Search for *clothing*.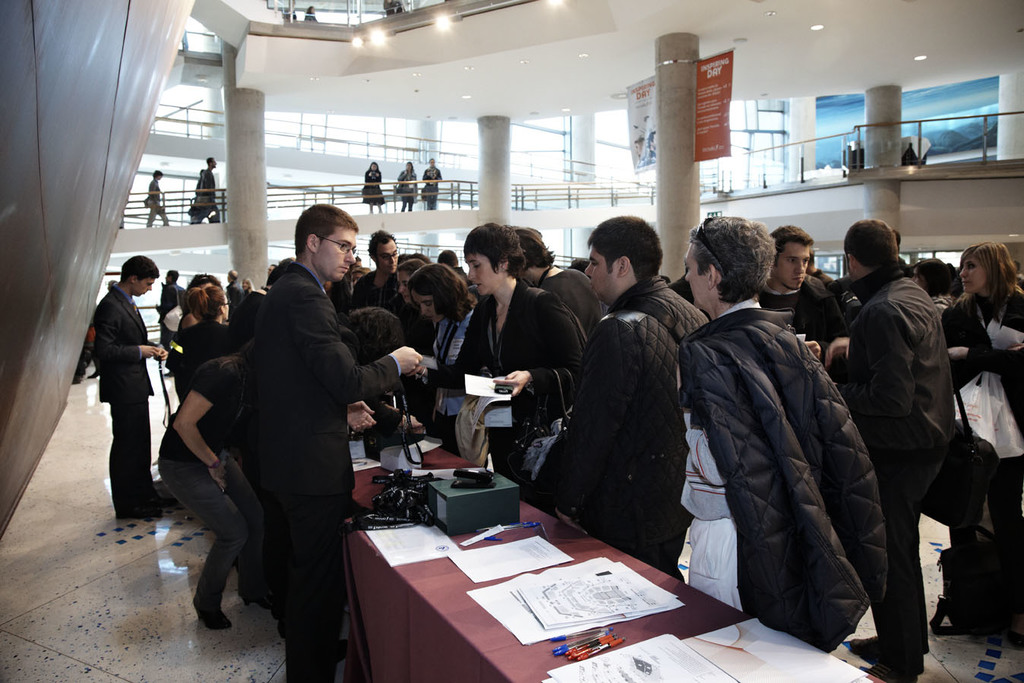
Found at l=383, t=0, r=403, b=14.
